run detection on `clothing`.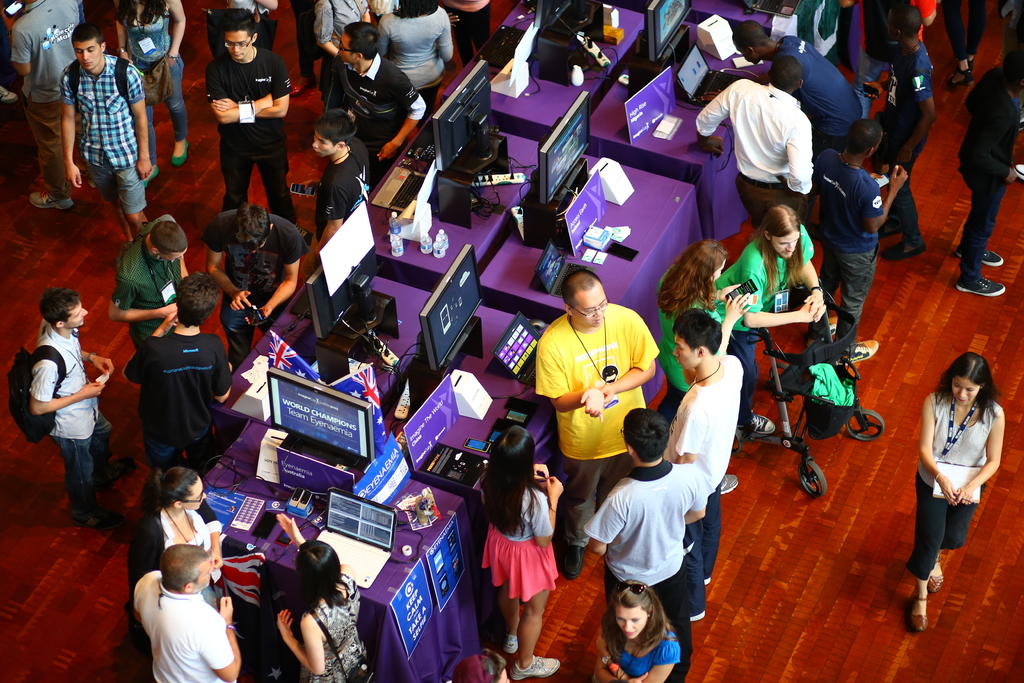
Result: box(130, 563, 237, 682).
